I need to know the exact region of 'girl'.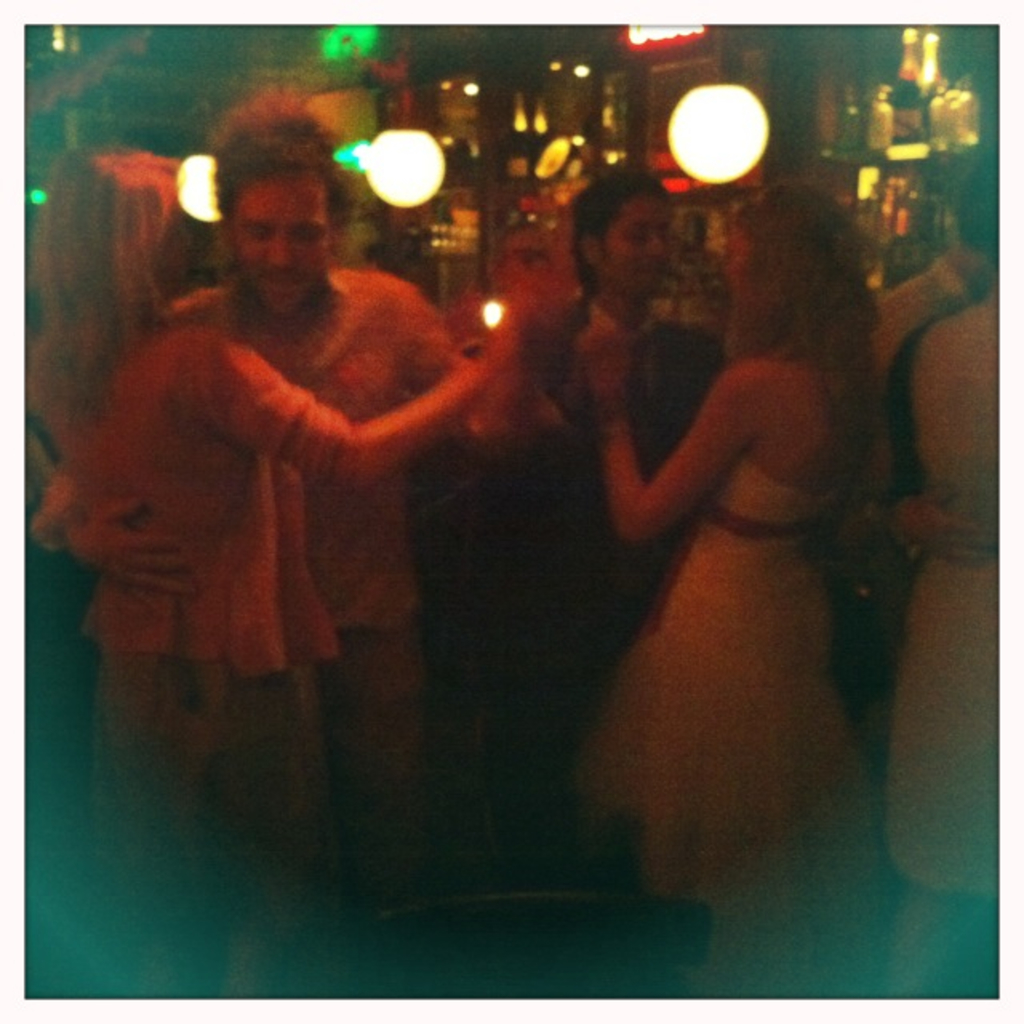
Region: pyautogui.locateOnScreen(30, 141, 514, 963).
